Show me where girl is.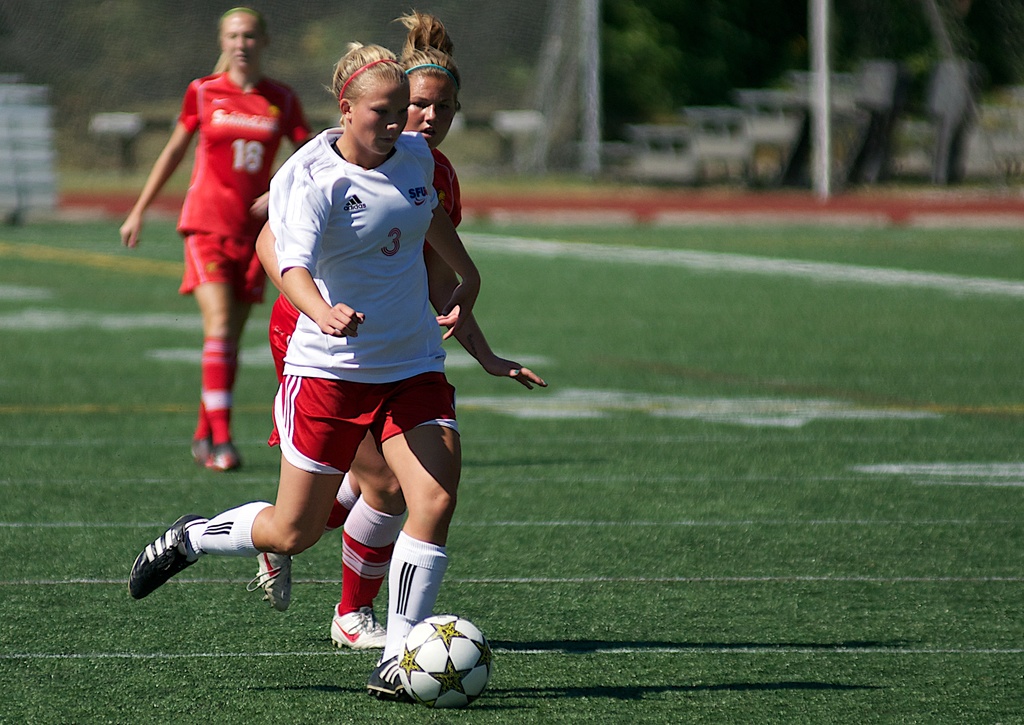
girl is at crop(121, 8, 311, 473).
